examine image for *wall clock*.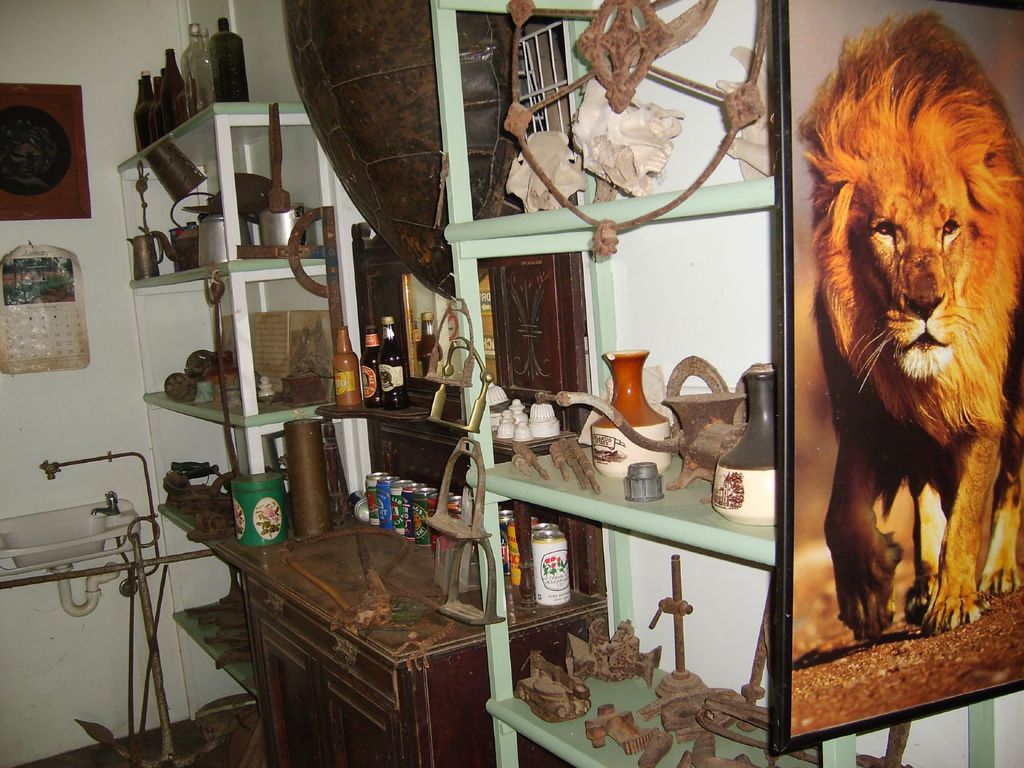
Examination result: [x1=0, y1=97, x2=77, y2=203].
